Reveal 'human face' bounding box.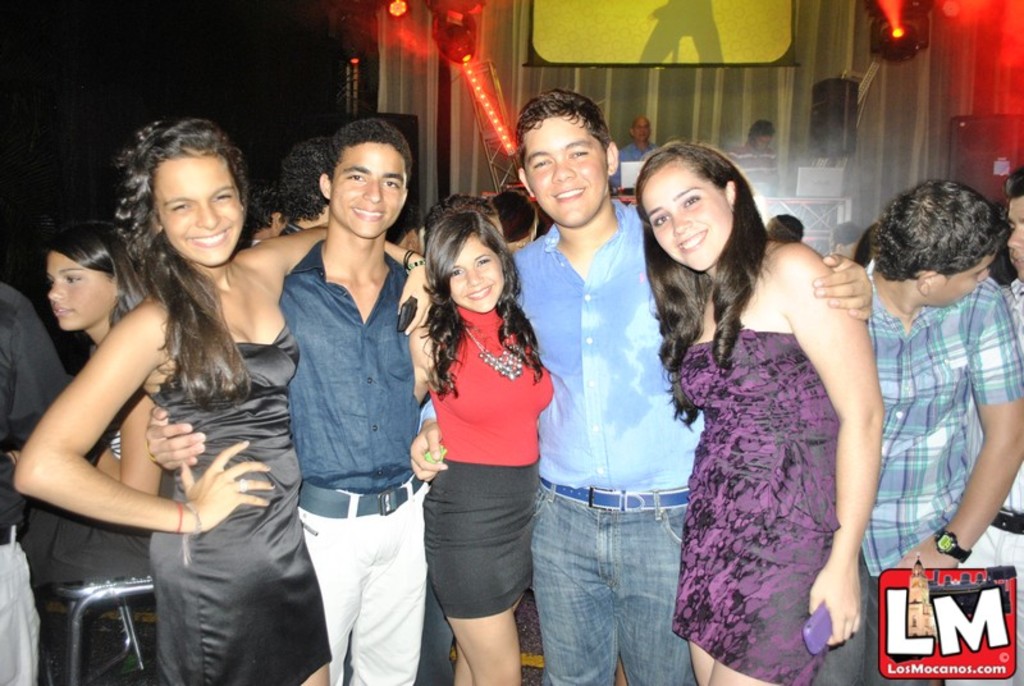
Revealed: 330:143:404:234.
